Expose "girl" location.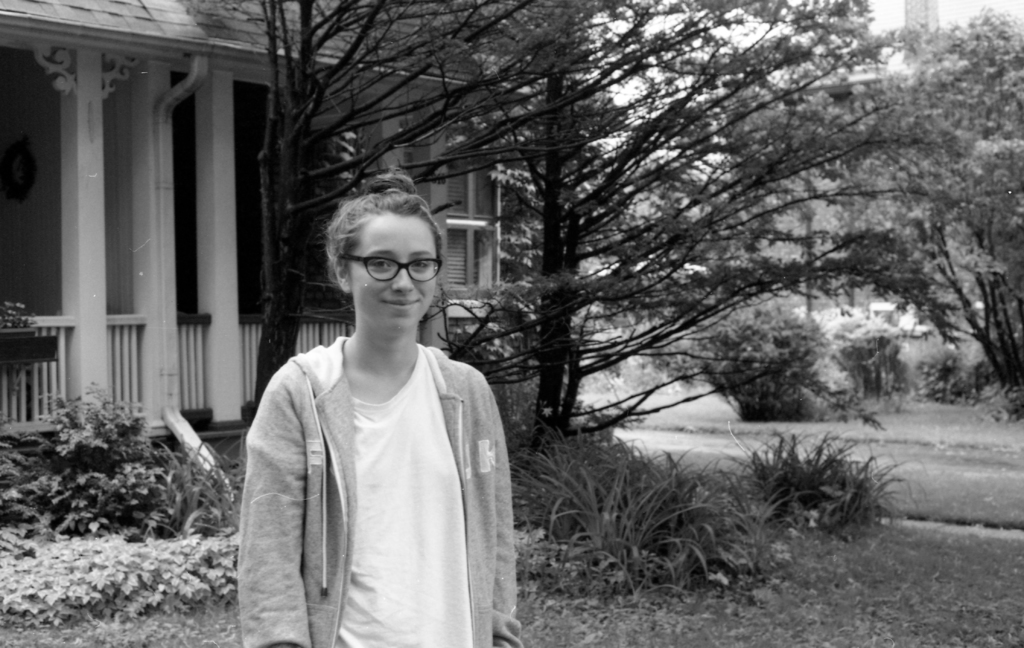
Exposed at box=[237, 162, 522, 647].
